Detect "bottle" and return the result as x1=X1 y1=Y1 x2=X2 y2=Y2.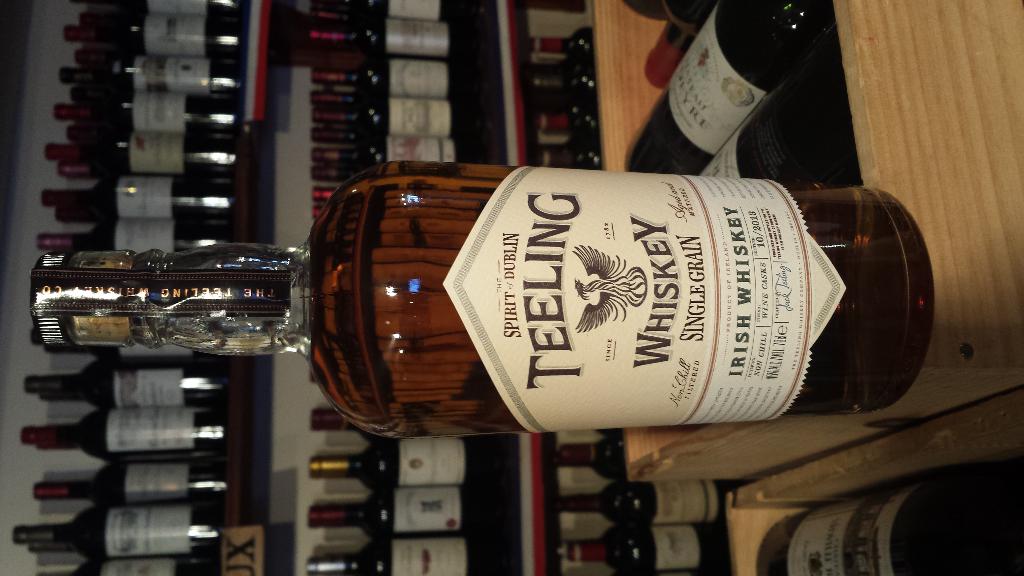
x1=108 y1=150 x2=951 y2=403.
